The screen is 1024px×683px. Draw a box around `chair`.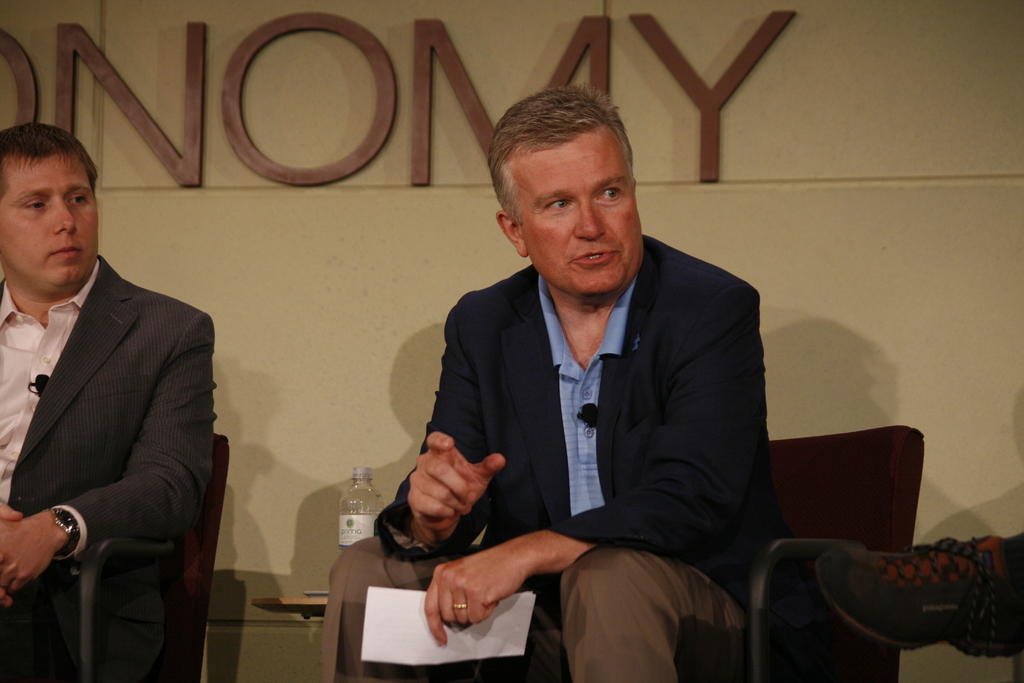
<region>42, 429, 219, 679</region>.
